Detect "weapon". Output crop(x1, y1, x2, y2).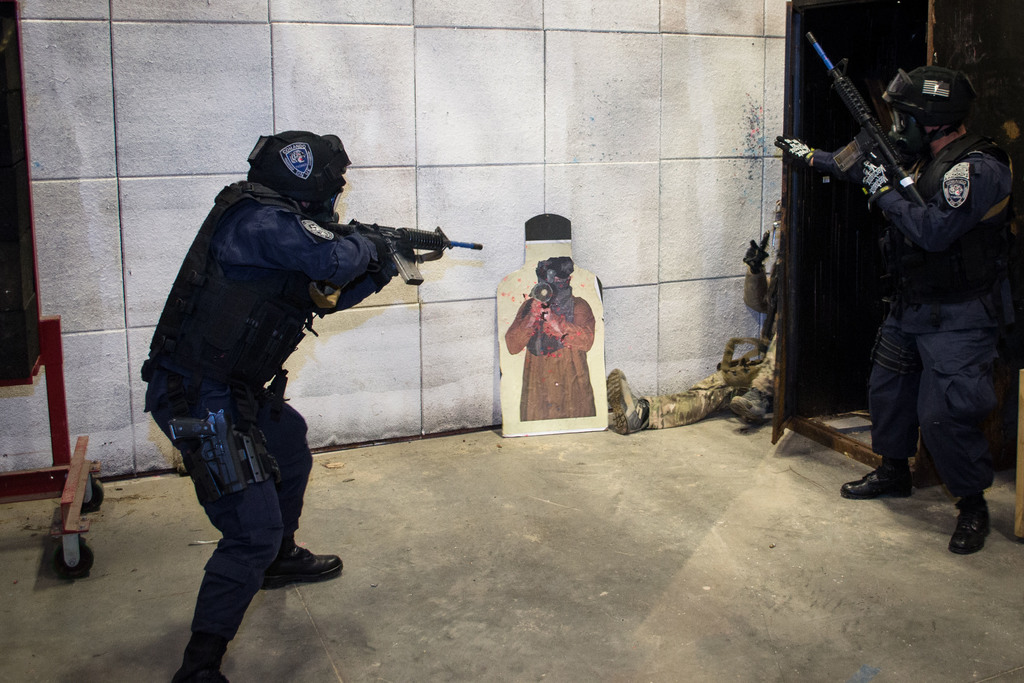
crop(805, 36, 966, 231).
